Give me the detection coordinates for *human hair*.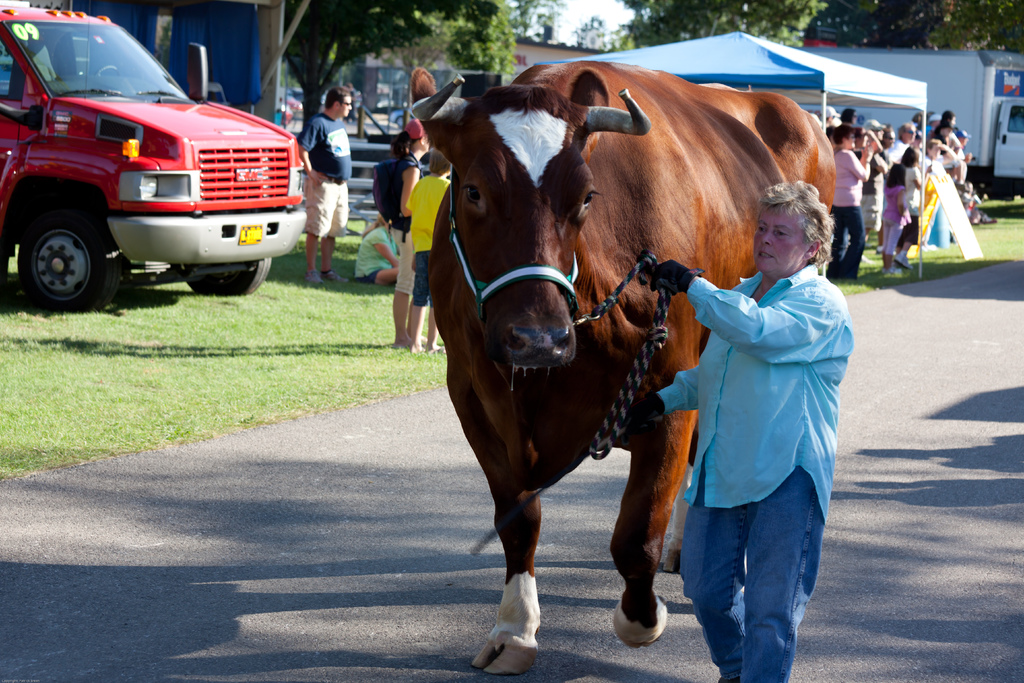
<bbox>753, 176, 831, 260</bbox>.
